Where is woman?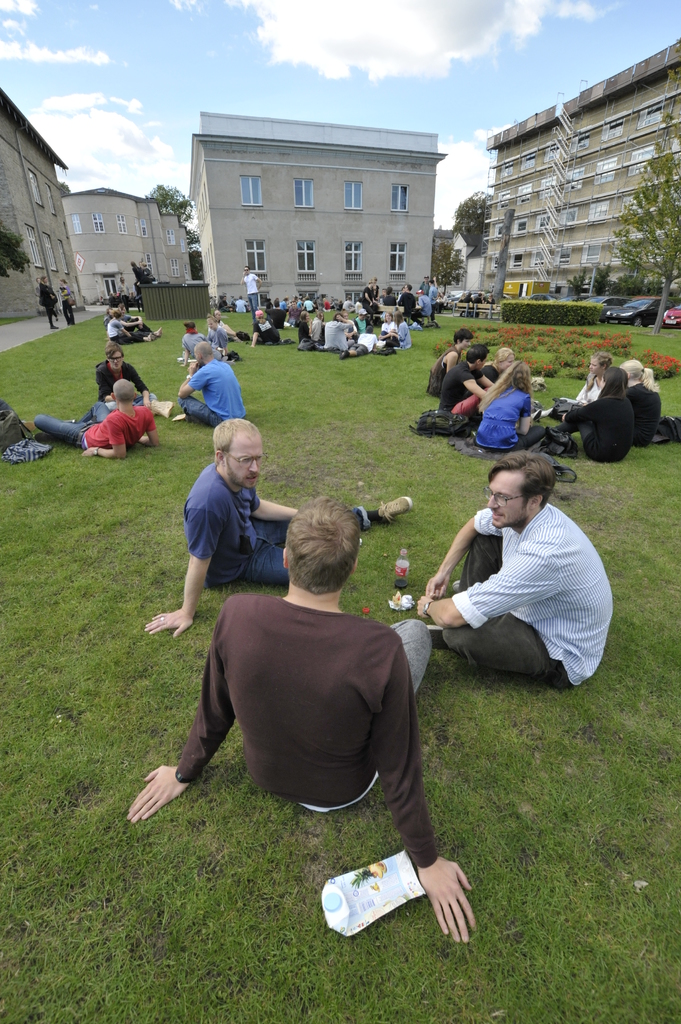
rect(426, 330, 471, 392).
